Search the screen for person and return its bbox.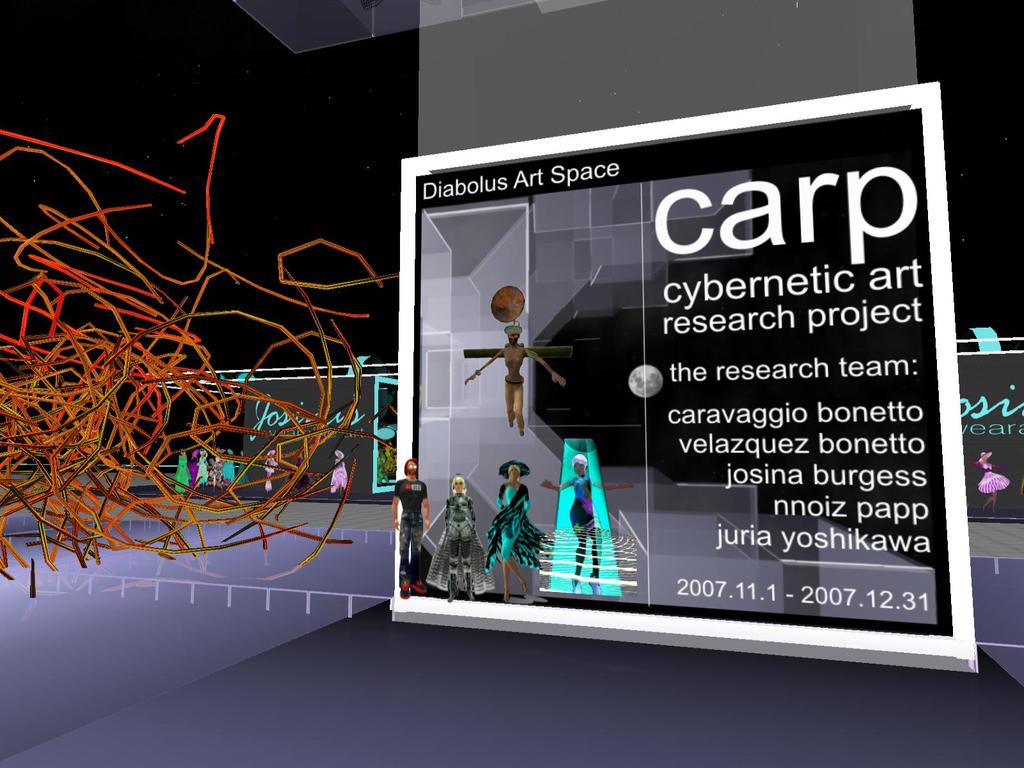
Found: rect(489, 460, 544, 594).
